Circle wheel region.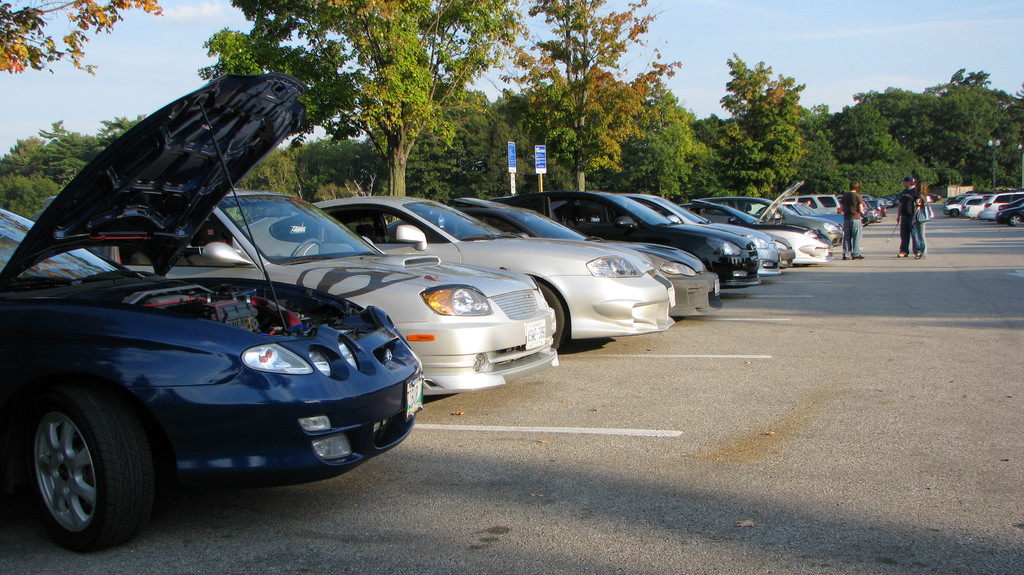
Region: <bbox>952, 210, 957, 215</bbox>.
